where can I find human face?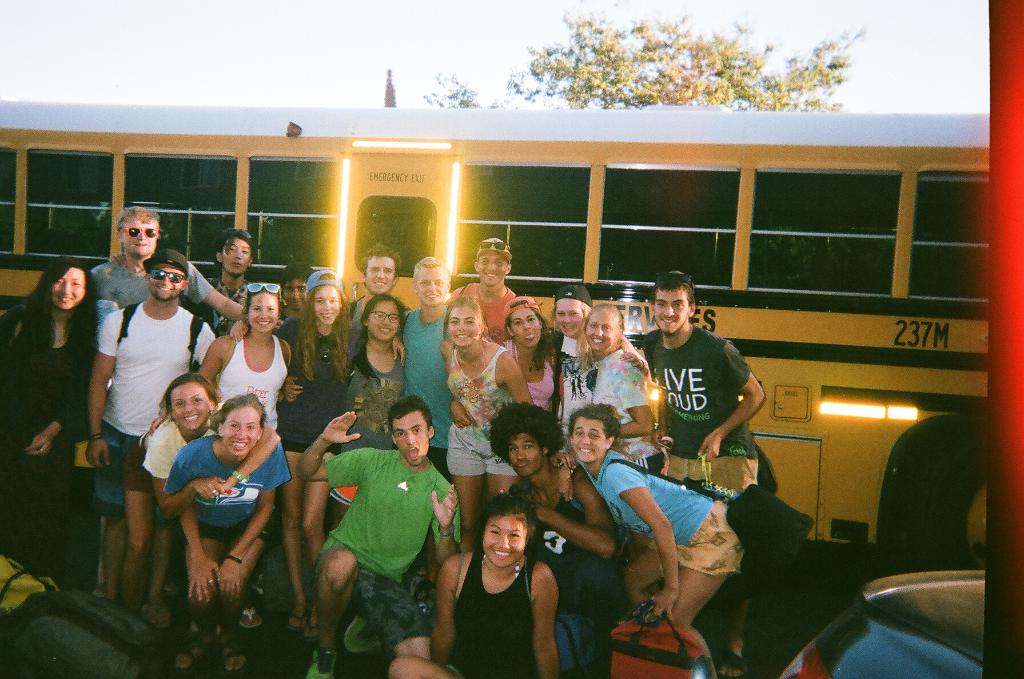
You can find it at pyautogui.locateOnScreen(46, 229, 694, 568).
